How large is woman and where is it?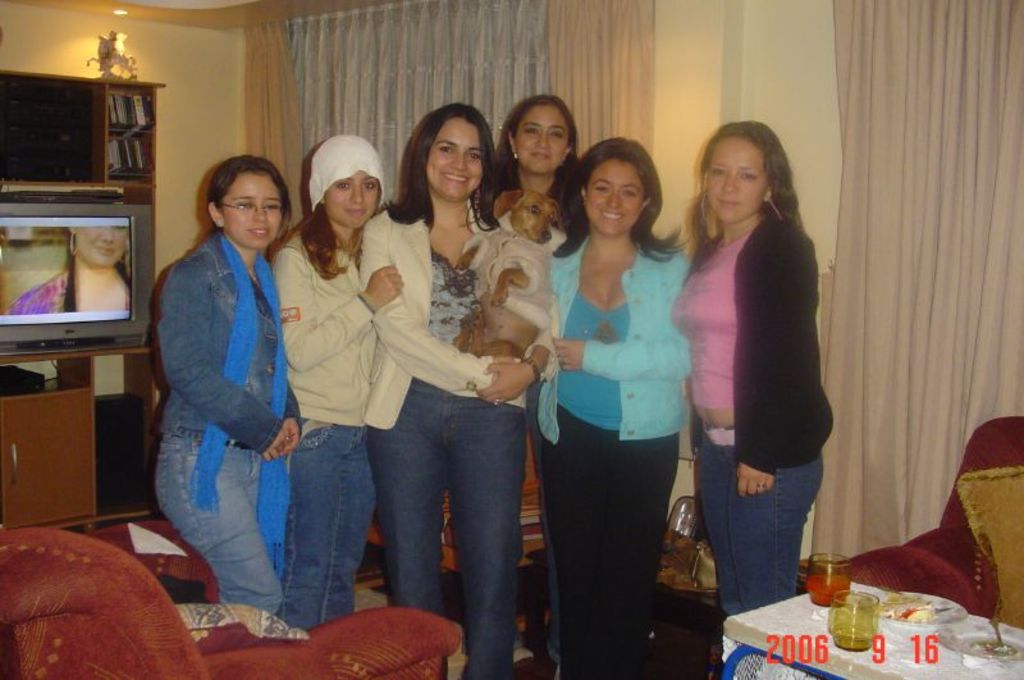
Bounding box: bbox=[260, 129, 404, 631].
